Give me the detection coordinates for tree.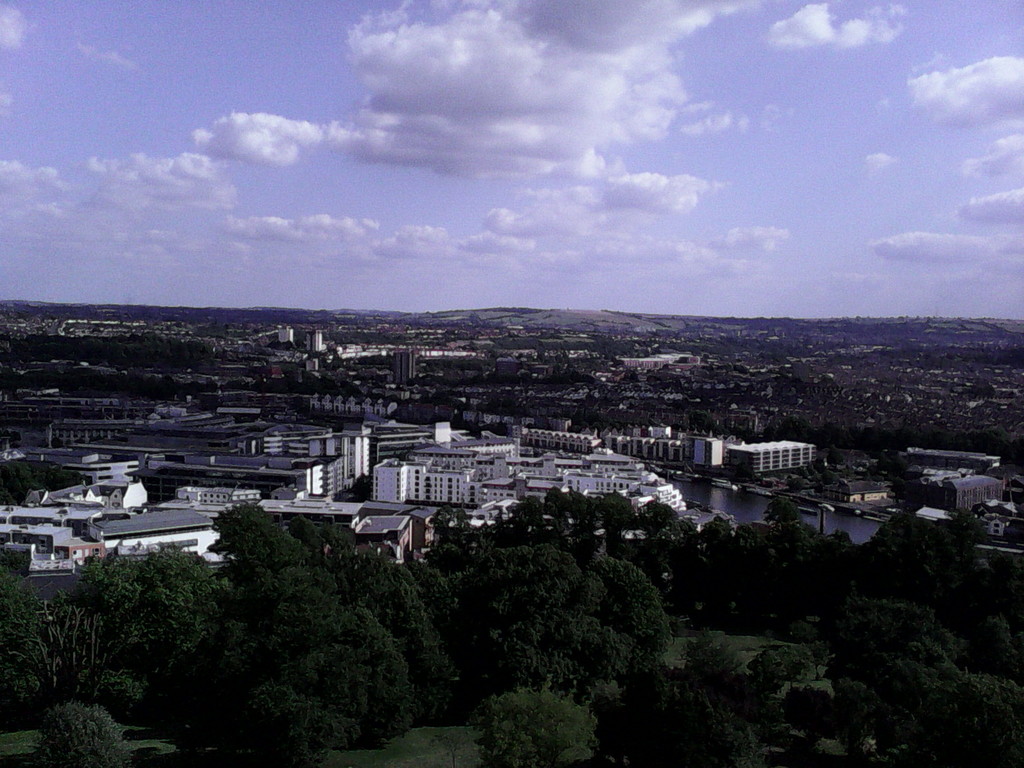
Rect(763, 495, 800, 595).
